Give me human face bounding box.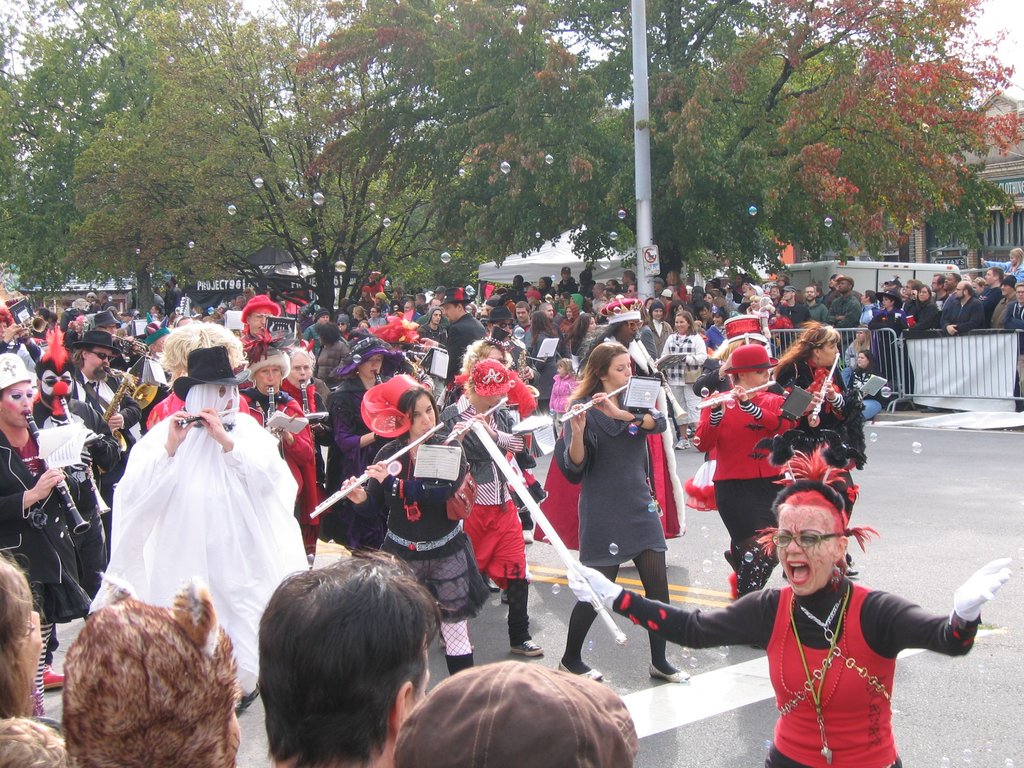
836, 278, 851, 295.
